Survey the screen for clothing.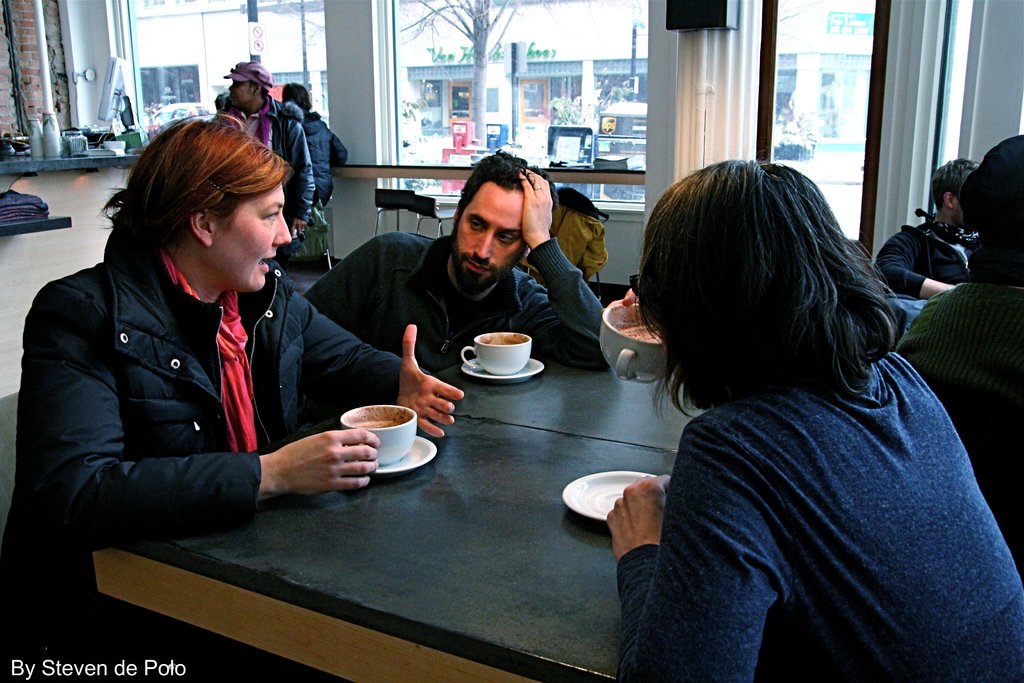
Survey found: [x1=15, y1=242, x2=435, y2=590].
